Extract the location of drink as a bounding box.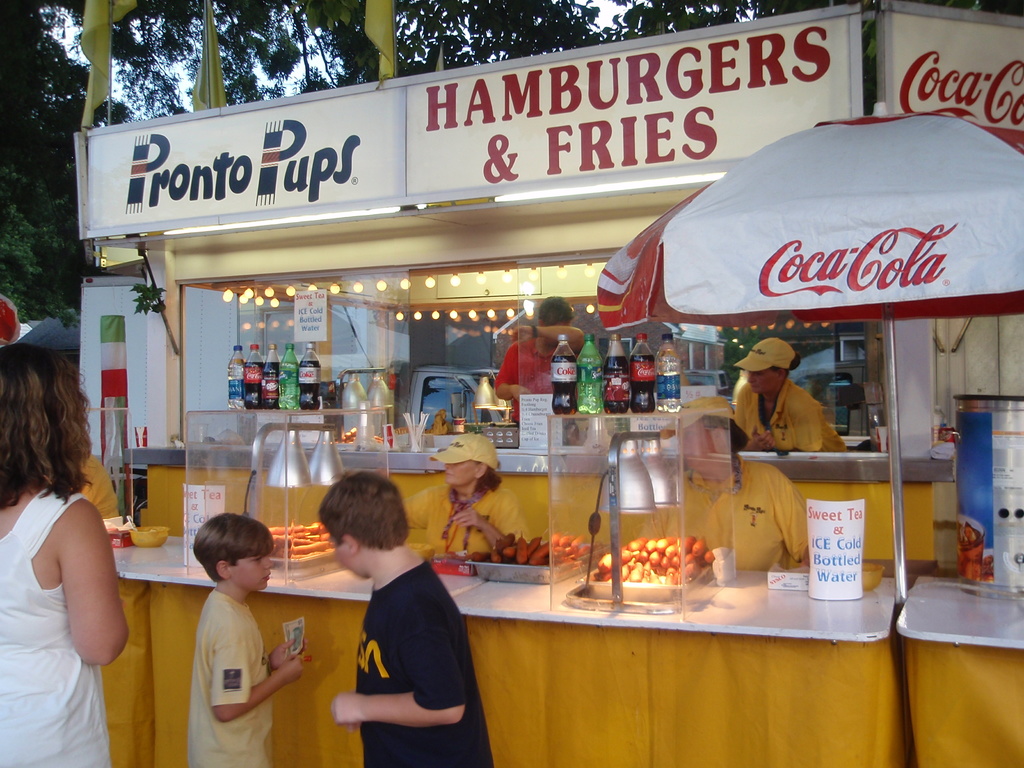
BBox(243, 344, 265, 407).
